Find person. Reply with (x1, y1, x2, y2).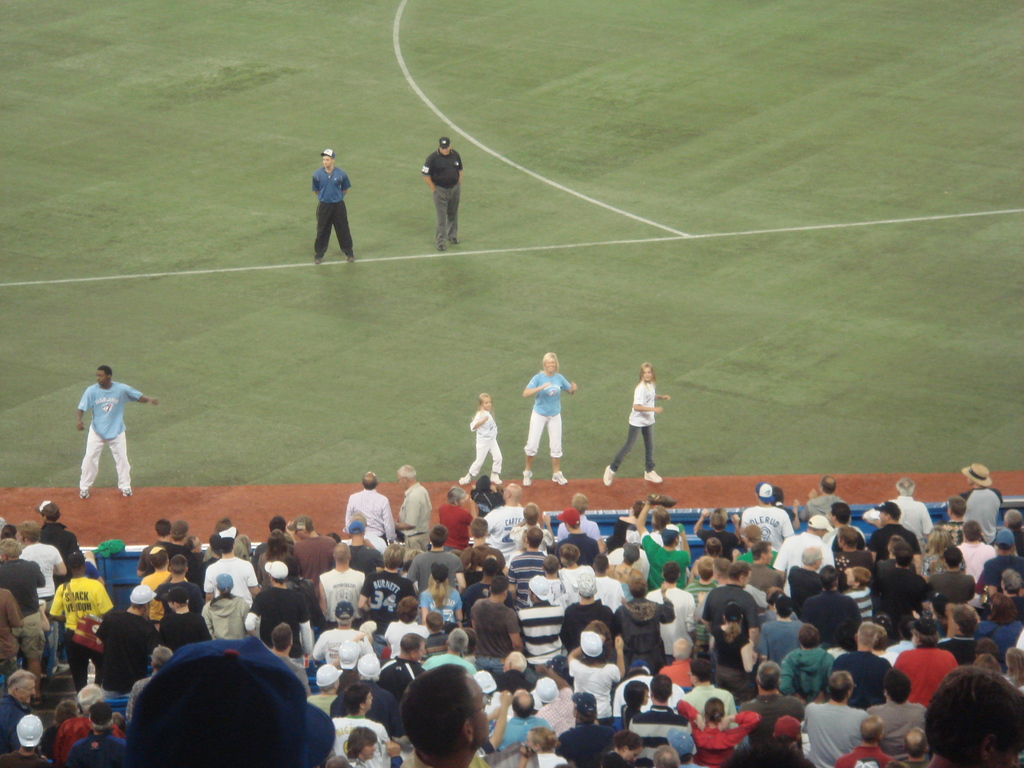
(4, 525, 20, 557).
